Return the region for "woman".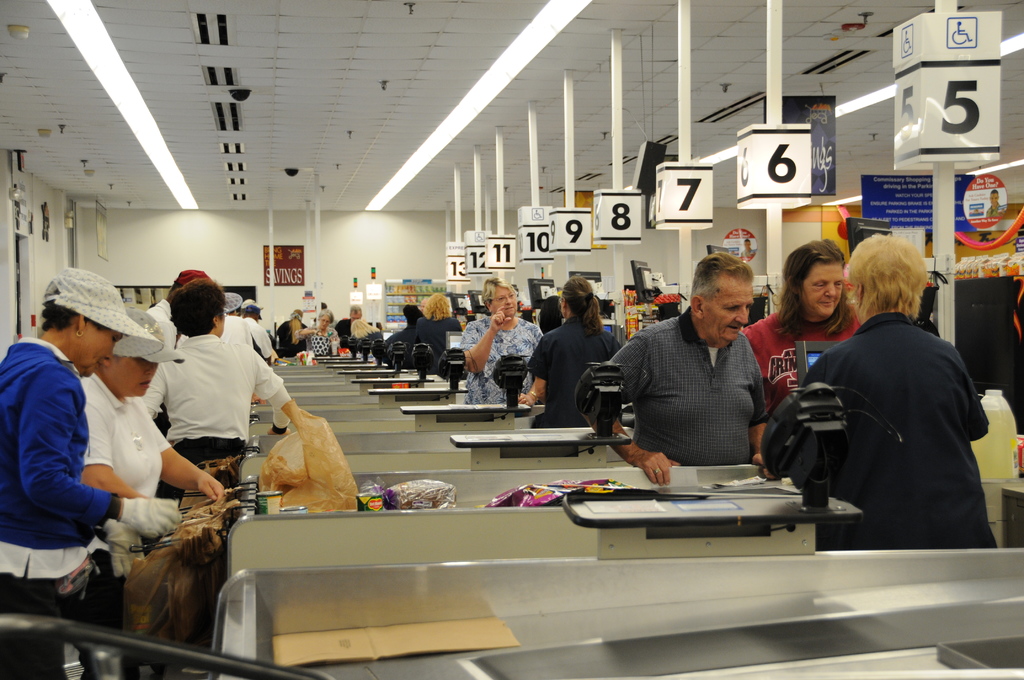
[left=803, top=234, right=990, bottom=549].
